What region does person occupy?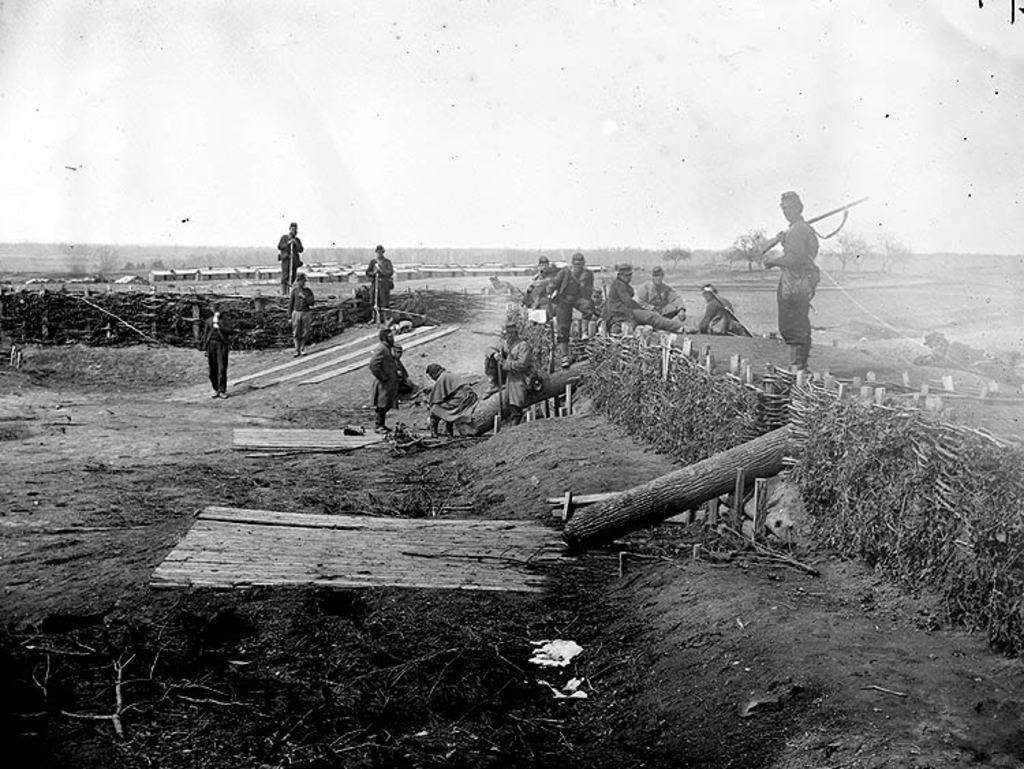
<region>598, 255, 683, 329</region>.
